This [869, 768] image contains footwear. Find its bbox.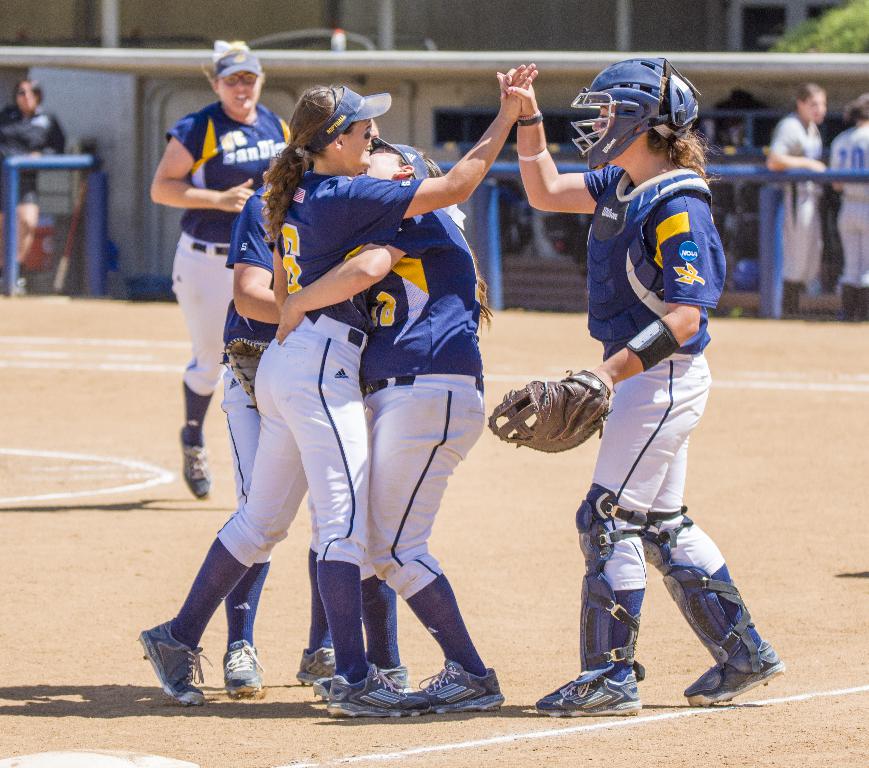
219/640/260/695.
